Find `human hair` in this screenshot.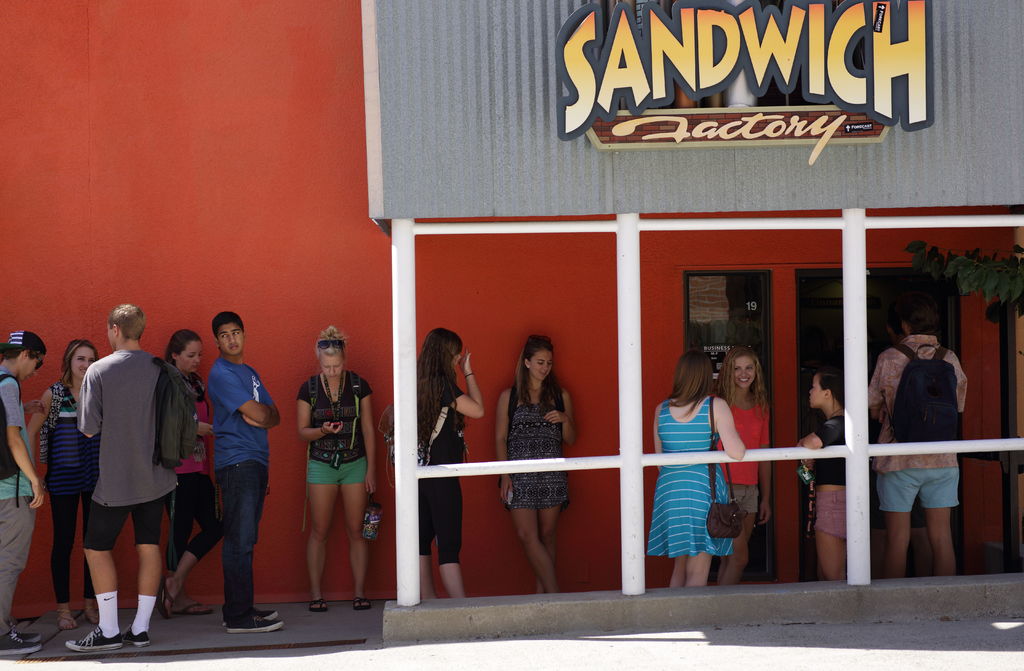
The bounding box for `human hair` is 820, 369, 849, 410.
